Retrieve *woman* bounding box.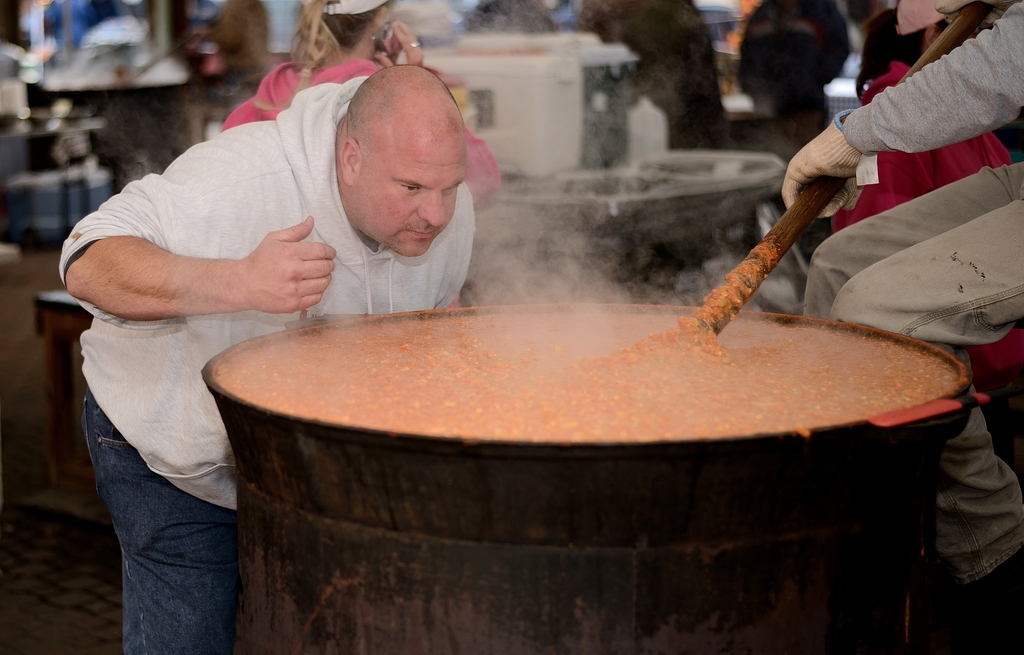
Bounding box: (200,0,278,75).
